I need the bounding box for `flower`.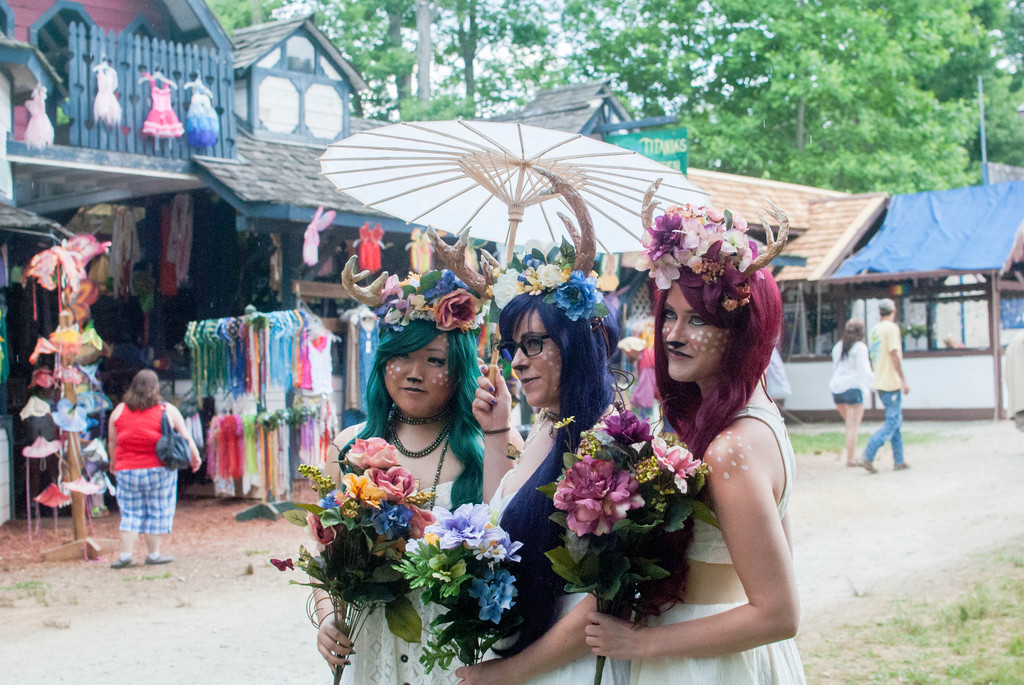
Here it is: 593/400/652/448.
